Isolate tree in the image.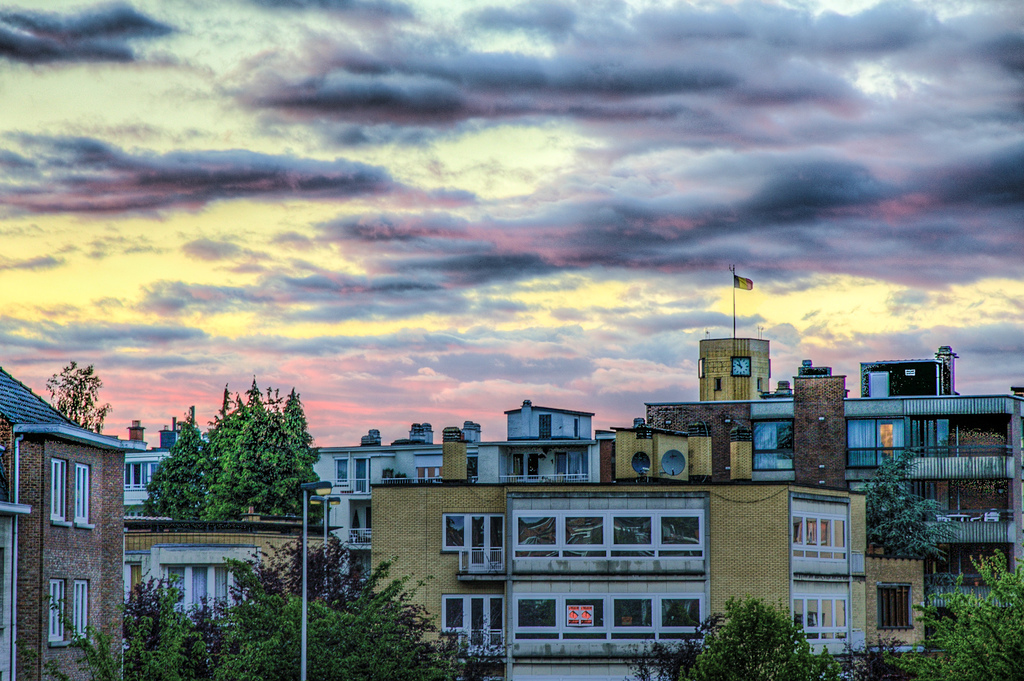
Isolated region: box=[630, 594, 840, 680].
